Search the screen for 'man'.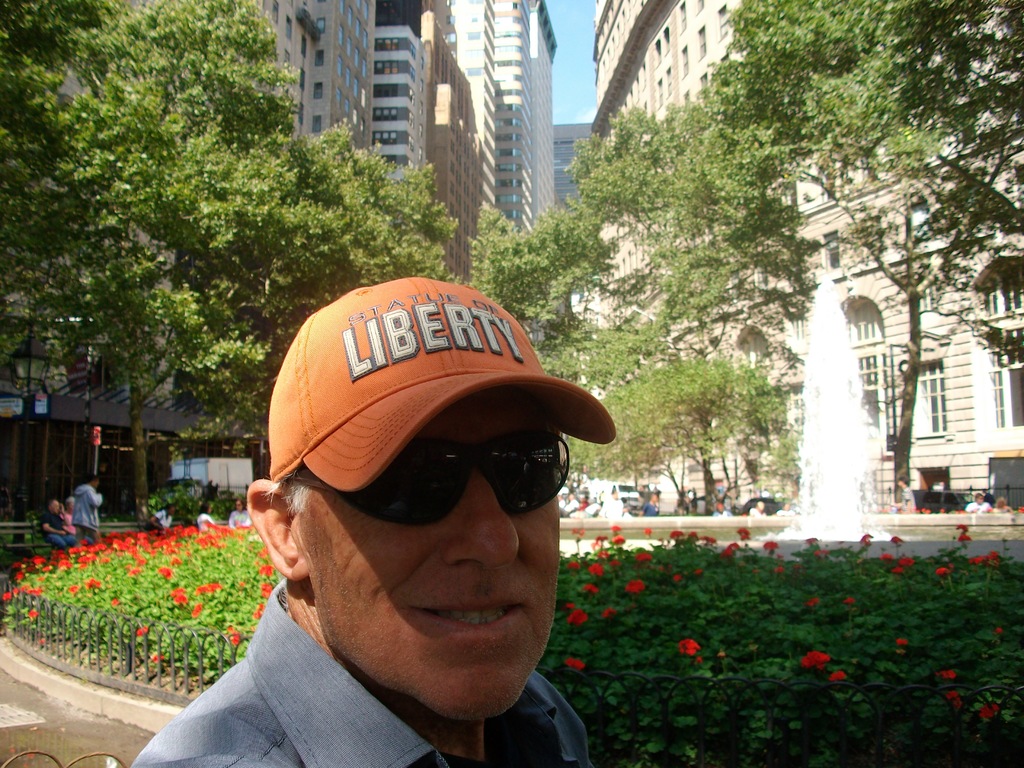
Found at bbox=[148, 506, 173, 531].
